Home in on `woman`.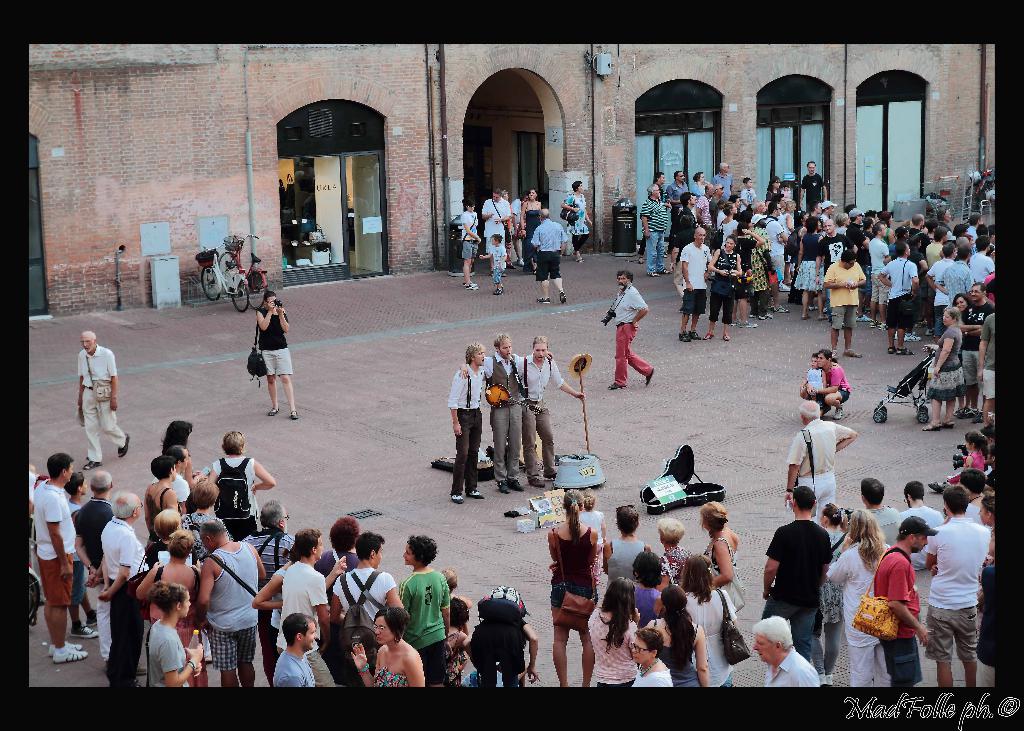
Homed in at bbox(341, 605, 429, 689).
